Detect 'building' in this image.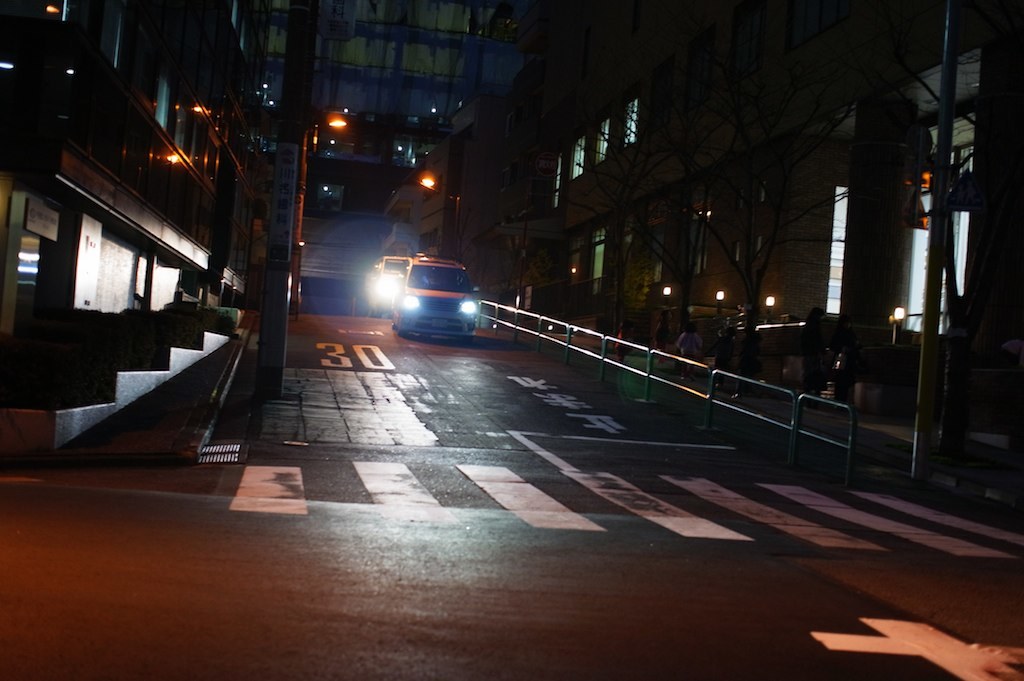
Detection: {"left": 0, "top": 0, "right": 270, "bottom": 449}.
